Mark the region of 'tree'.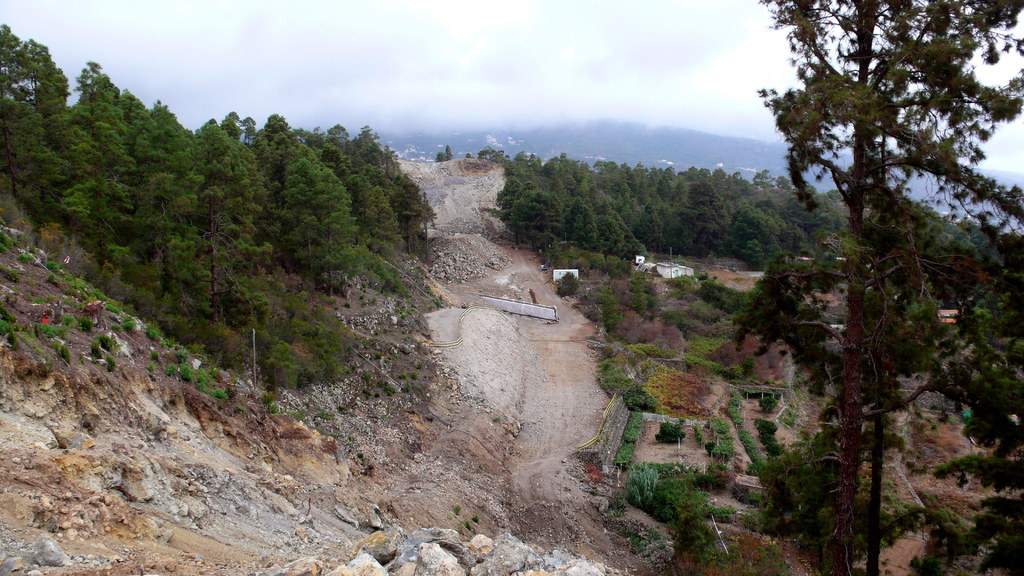
Region: (left=463, top=150, right=474, bottom=162).
